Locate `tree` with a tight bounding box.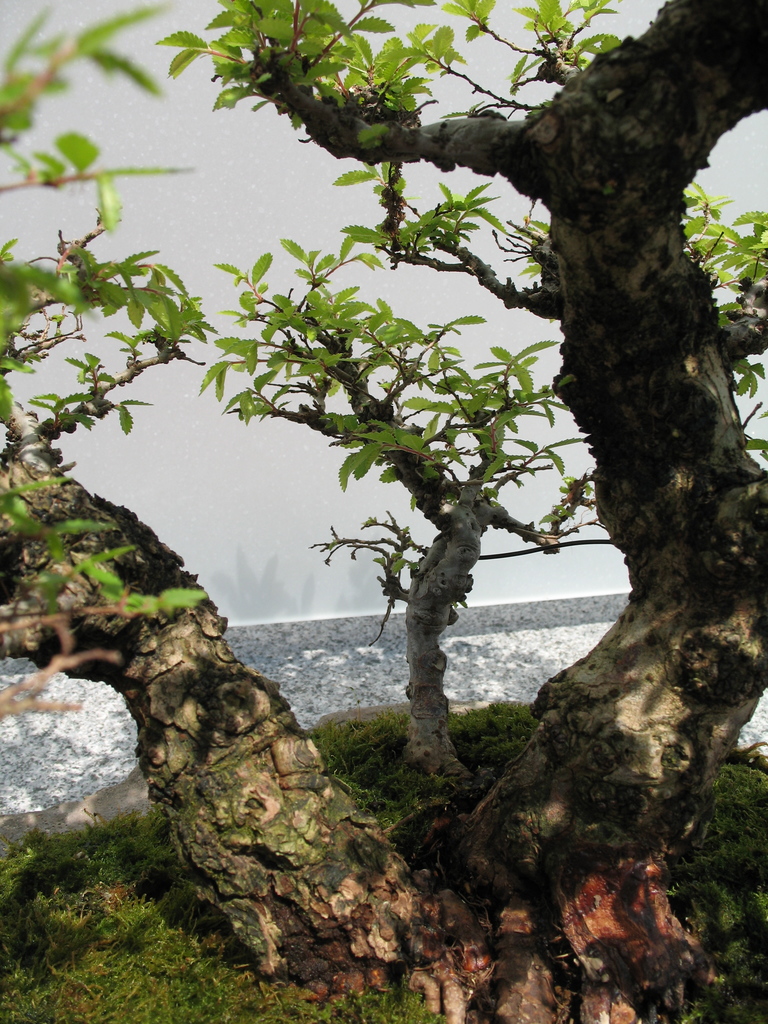
detection(83, 0, 744, 854).
